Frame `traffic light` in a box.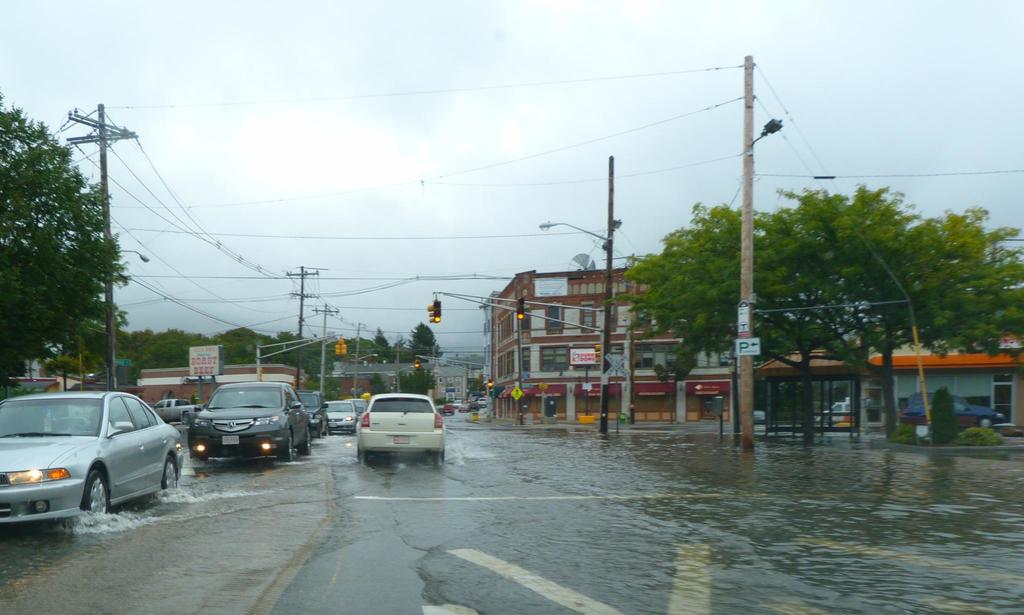
261 367 262 381.
